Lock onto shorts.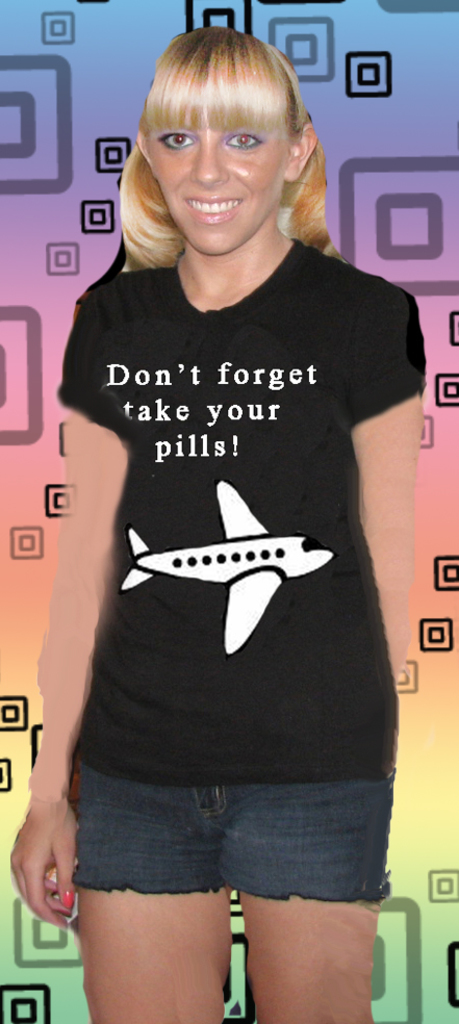
Locked: (55, 757, 383, 928).
